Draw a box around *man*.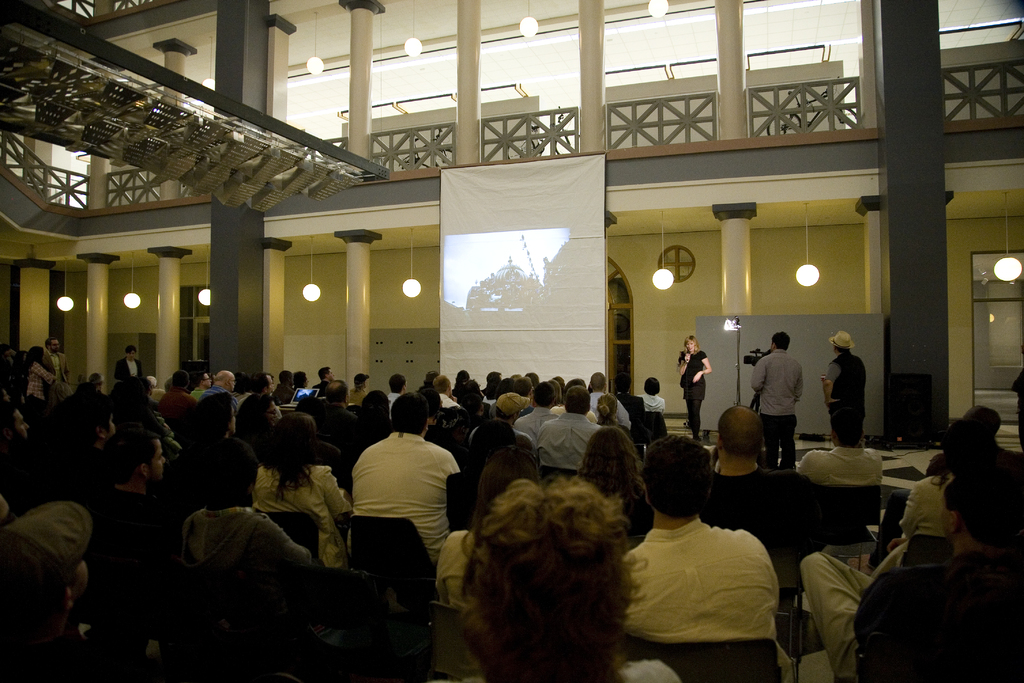
(460,475,685,682).
